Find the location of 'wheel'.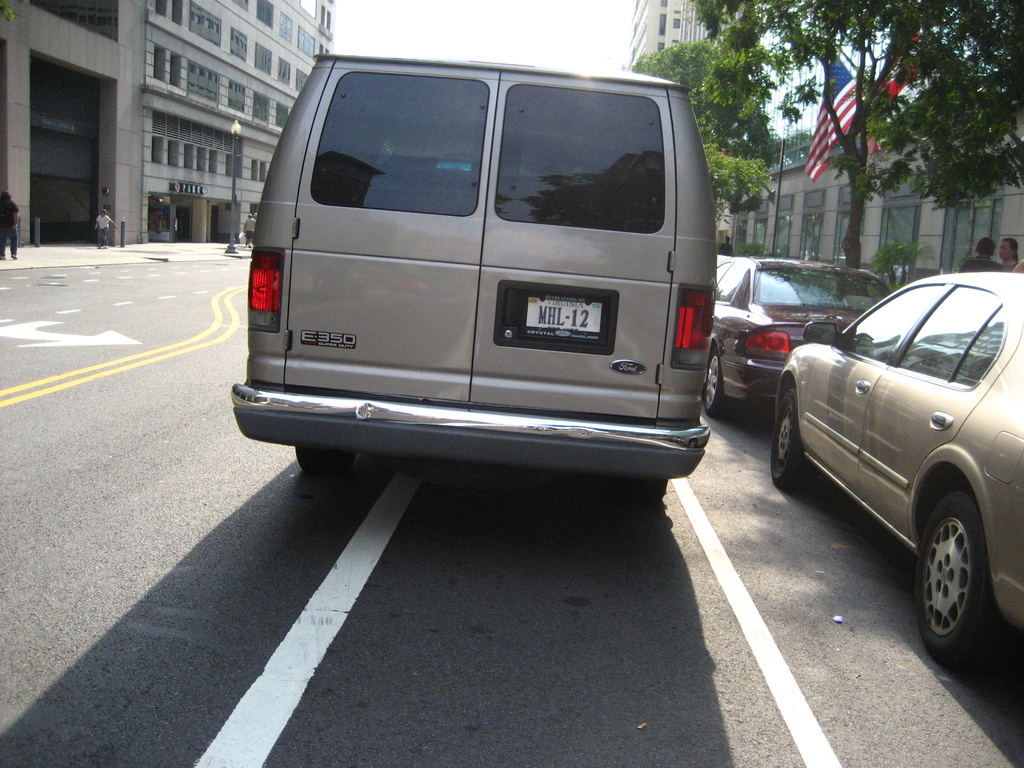
Location: left=916, top=490, right=998, bottom=665.
